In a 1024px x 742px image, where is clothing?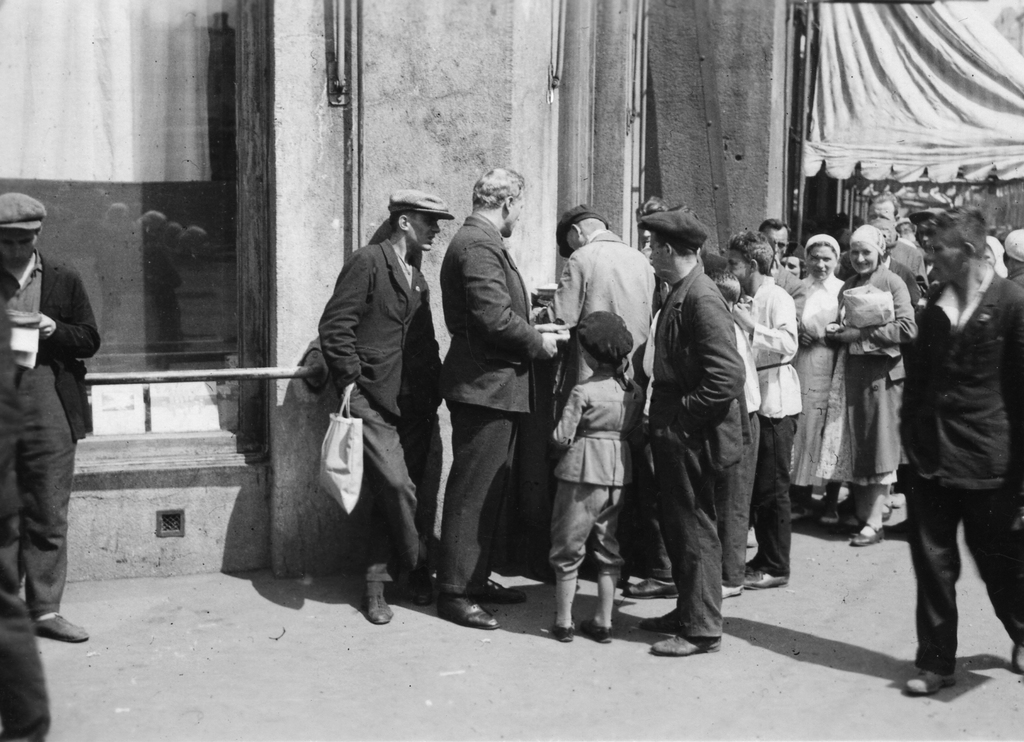
<region>0, 305, 51, 741</region>.
